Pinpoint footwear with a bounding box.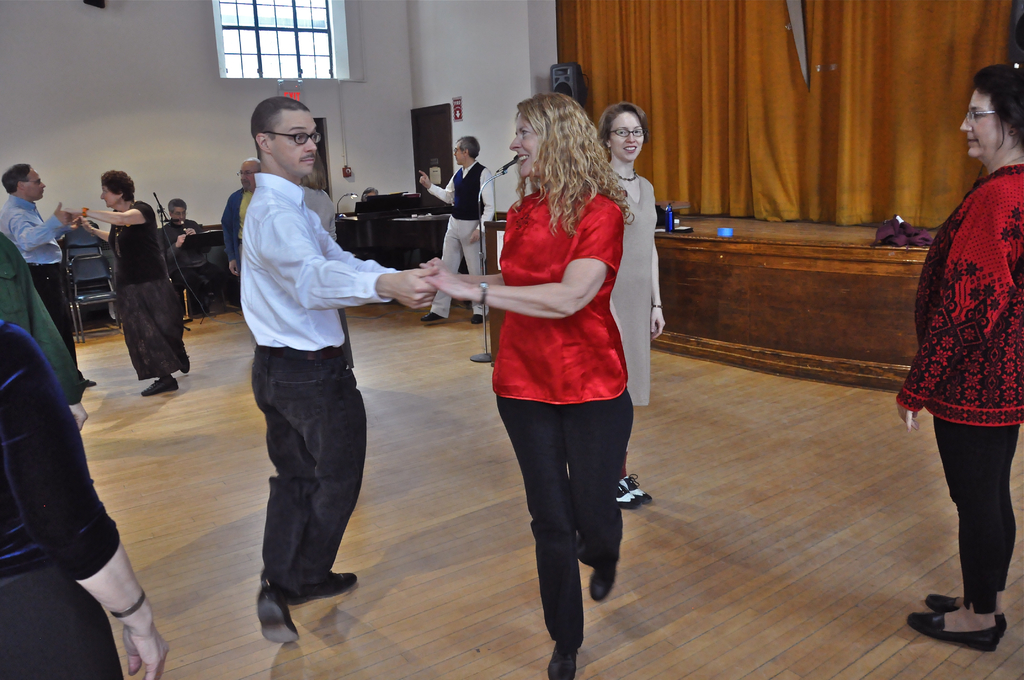
box=[465, 311, 481, 325].
